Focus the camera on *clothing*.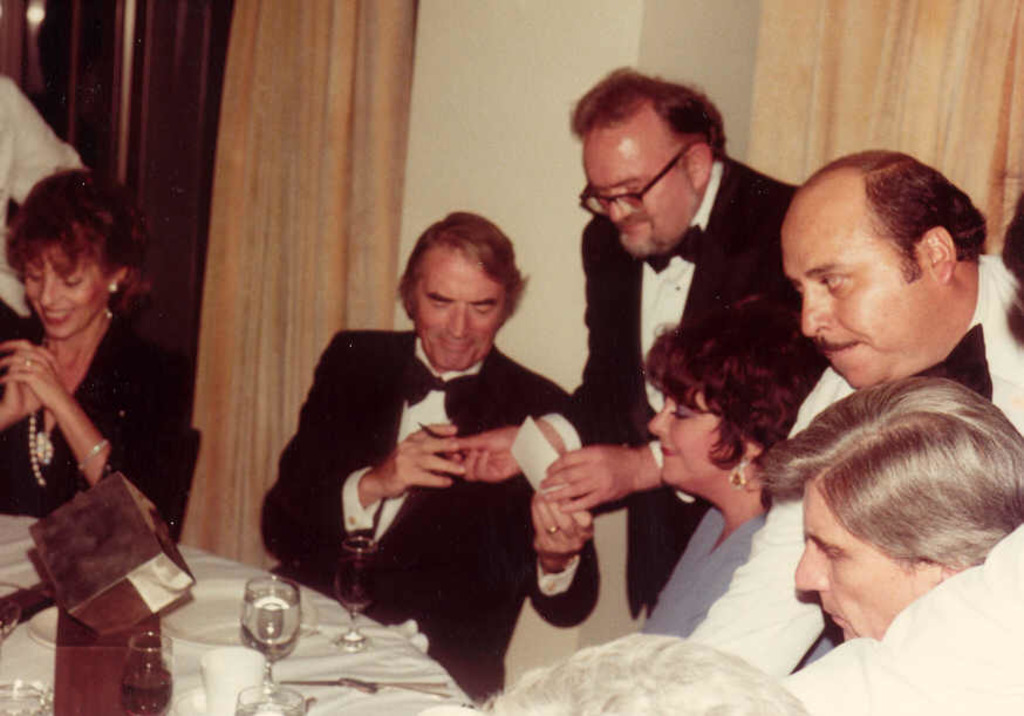
Focus region: Rect(539, 155, 827, 627).
